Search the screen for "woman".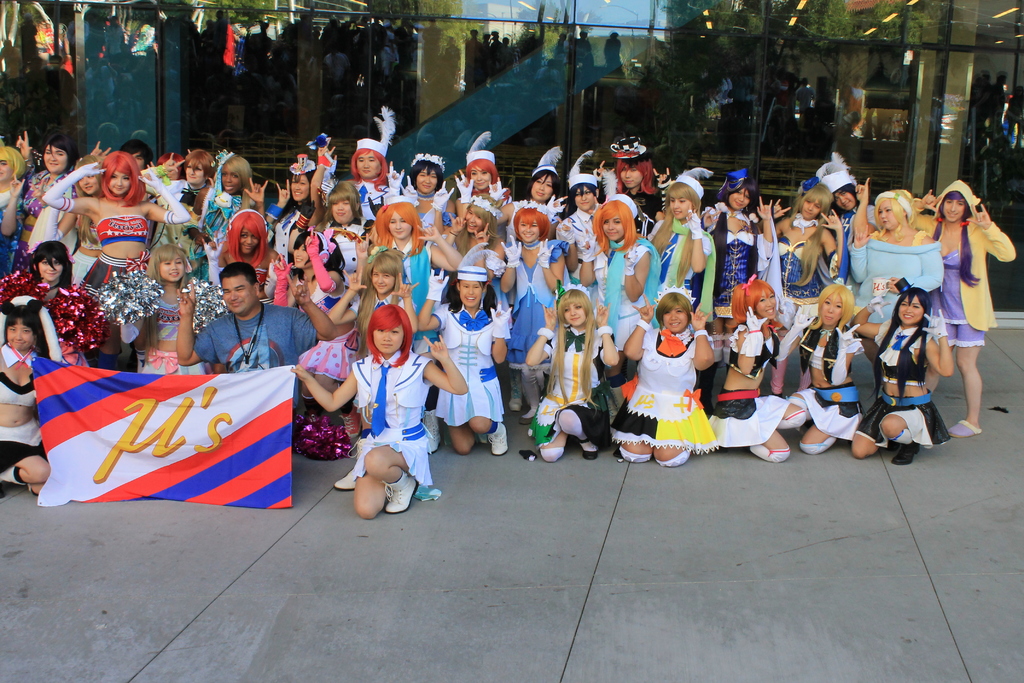
Found at [413,263,516,454].
